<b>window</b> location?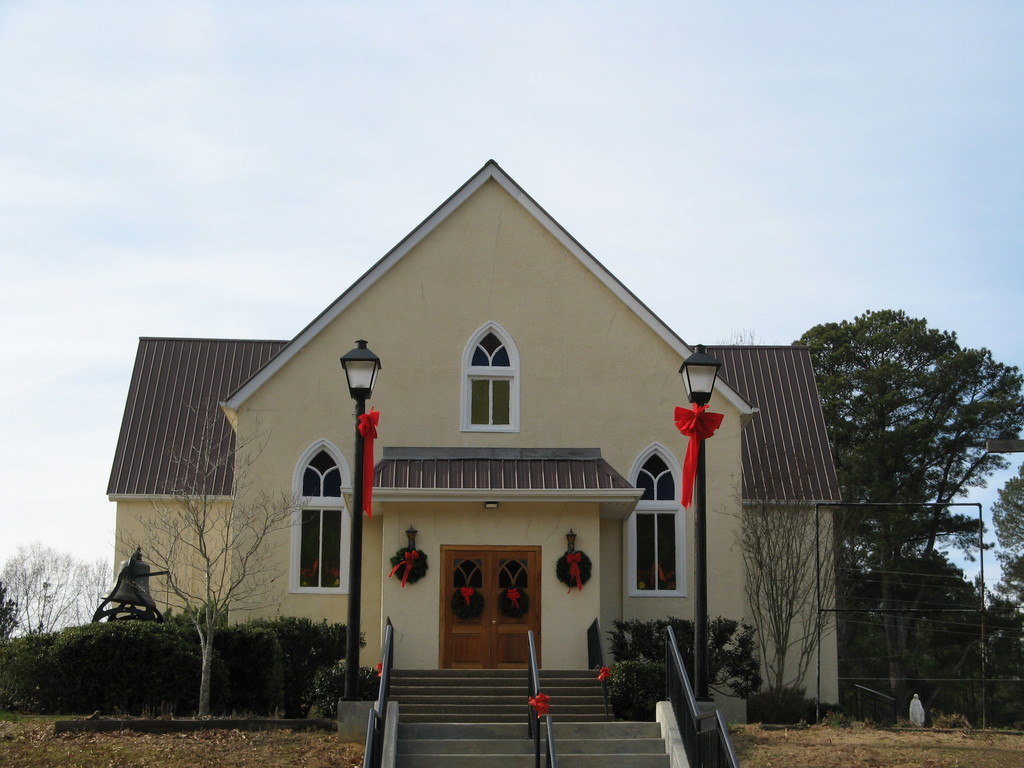
629 442 689 595
